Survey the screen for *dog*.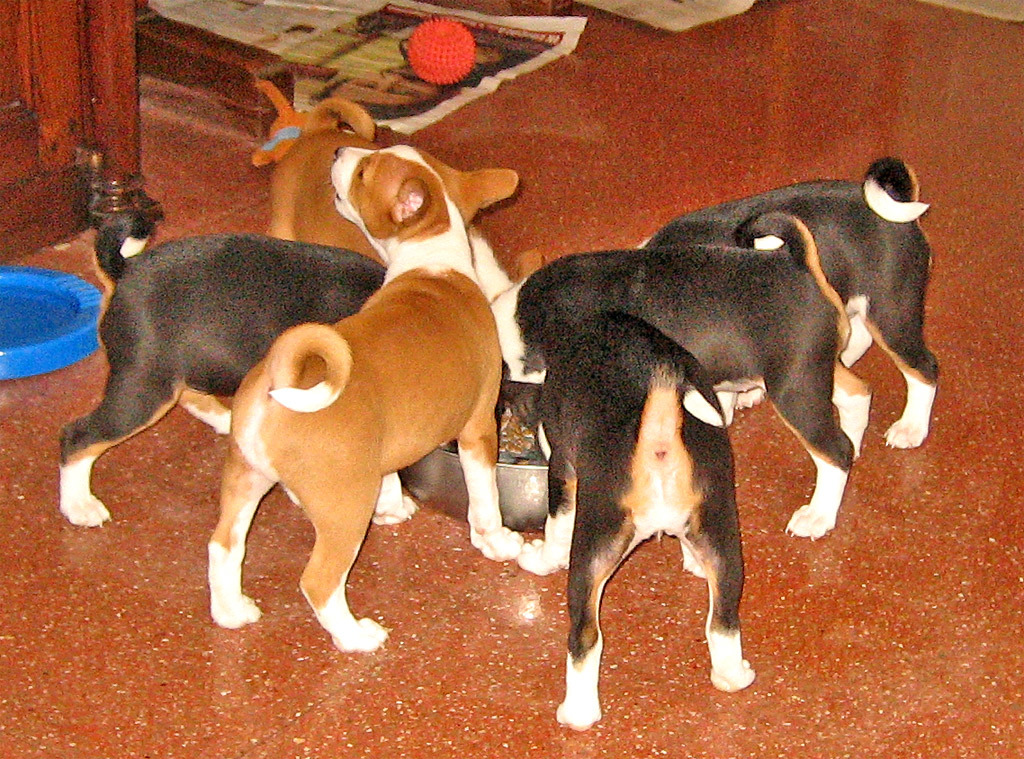
Survey found: <region>504, 325, 769, 732</region>.
